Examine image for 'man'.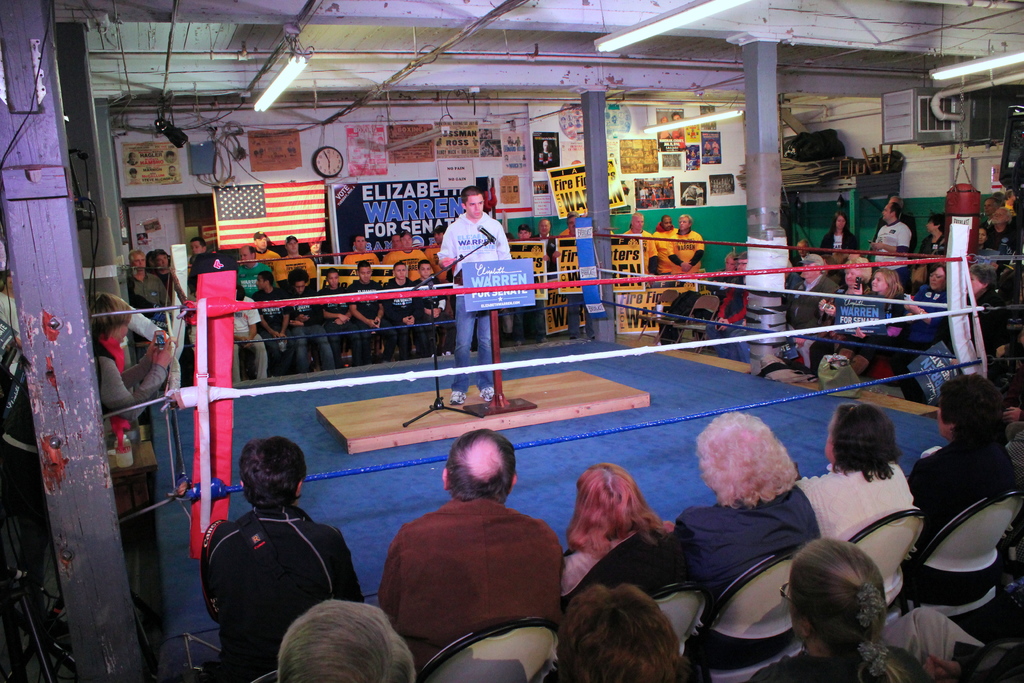
Examination result: Rect(652, 213, 680, 274).
